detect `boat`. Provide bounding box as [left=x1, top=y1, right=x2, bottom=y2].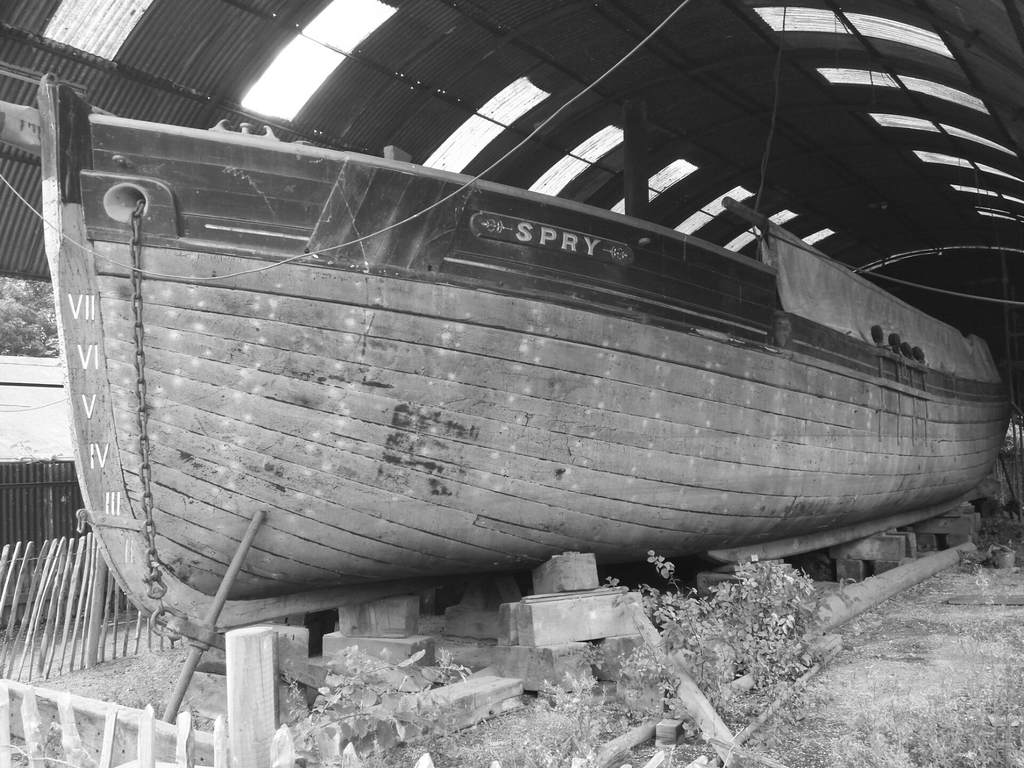
[left=0, top=92, right=1023, bottom=637].
